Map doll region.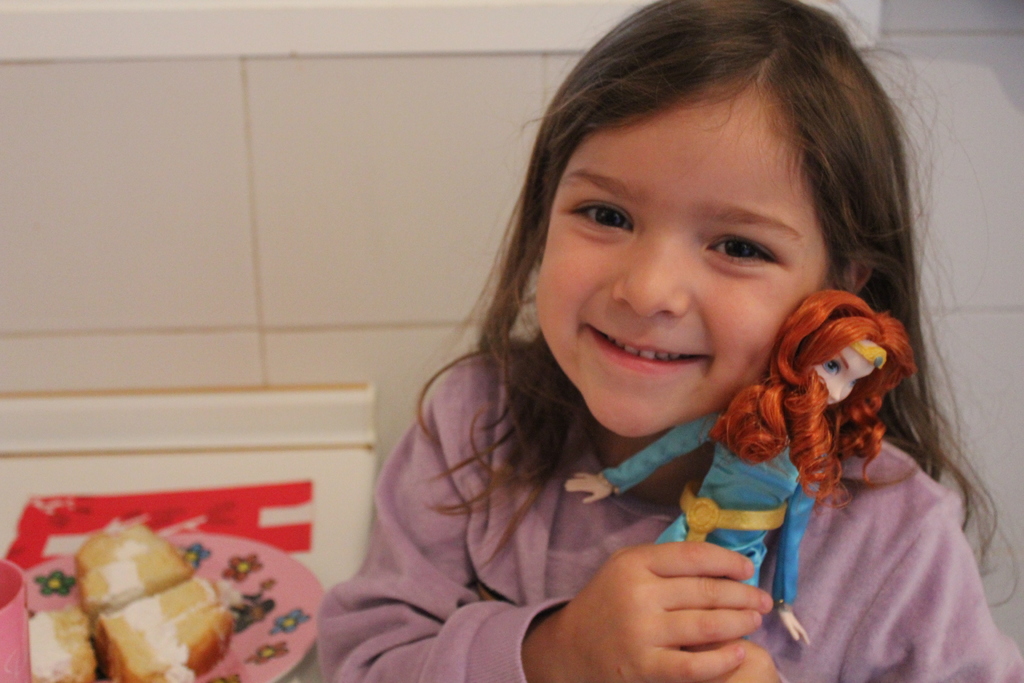
Mapped to detection(564, 280, 921, 650).
